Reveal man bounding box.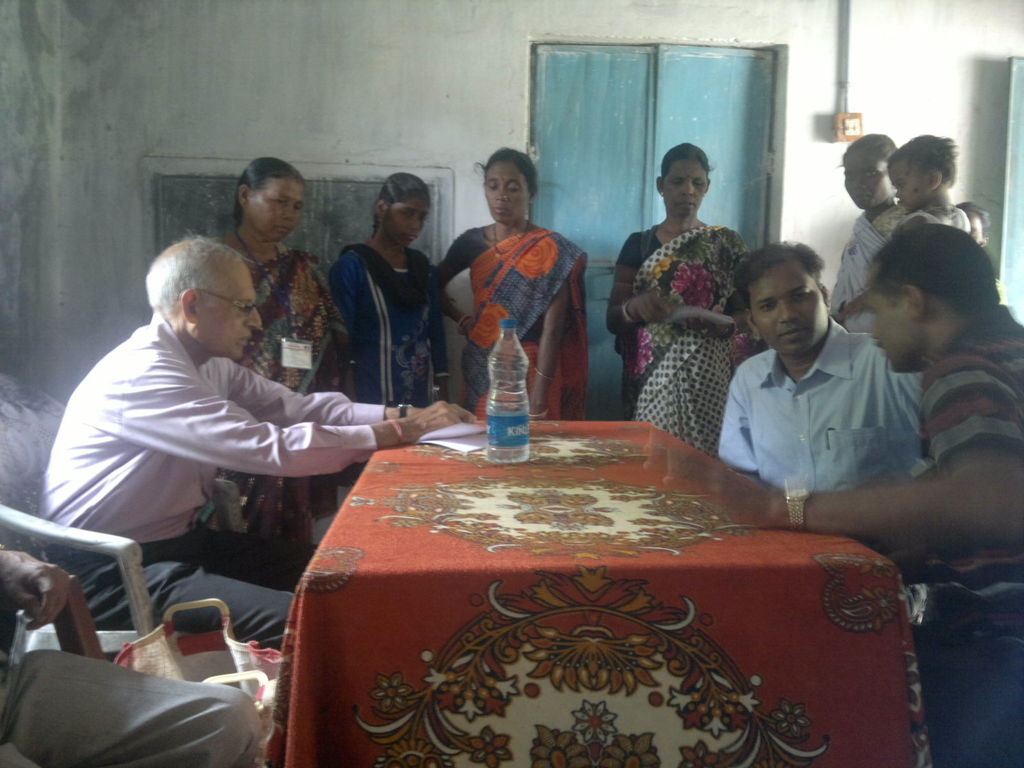
Revealed: 717 240 921 552.
